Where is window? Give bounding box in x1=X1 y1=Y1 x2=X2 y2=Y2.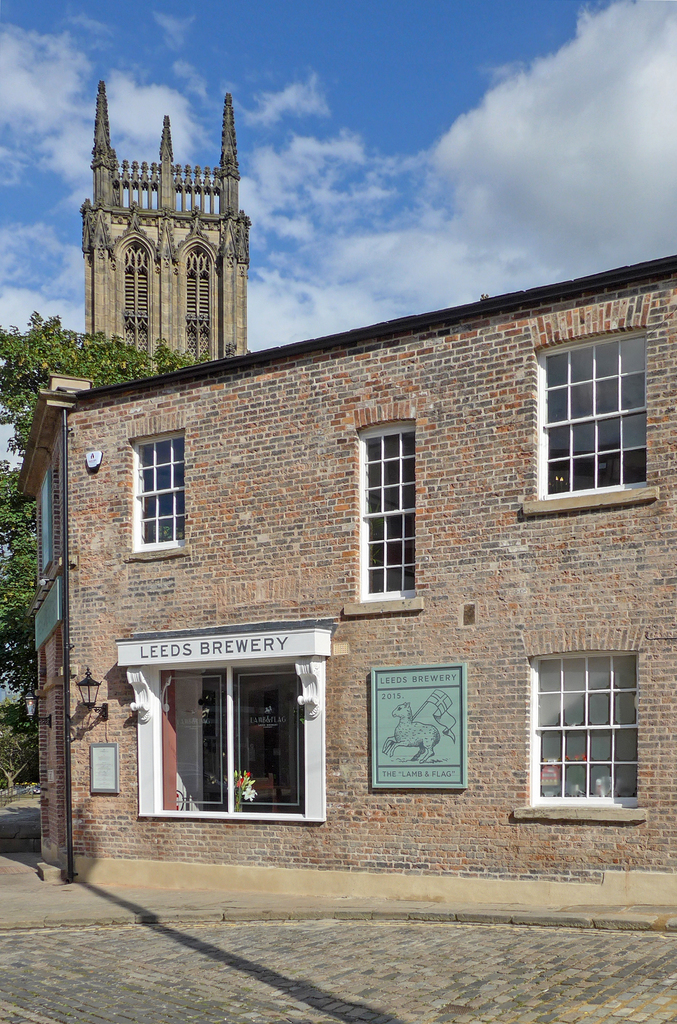
x1=103 y1=623 x2=341 y2=824.
